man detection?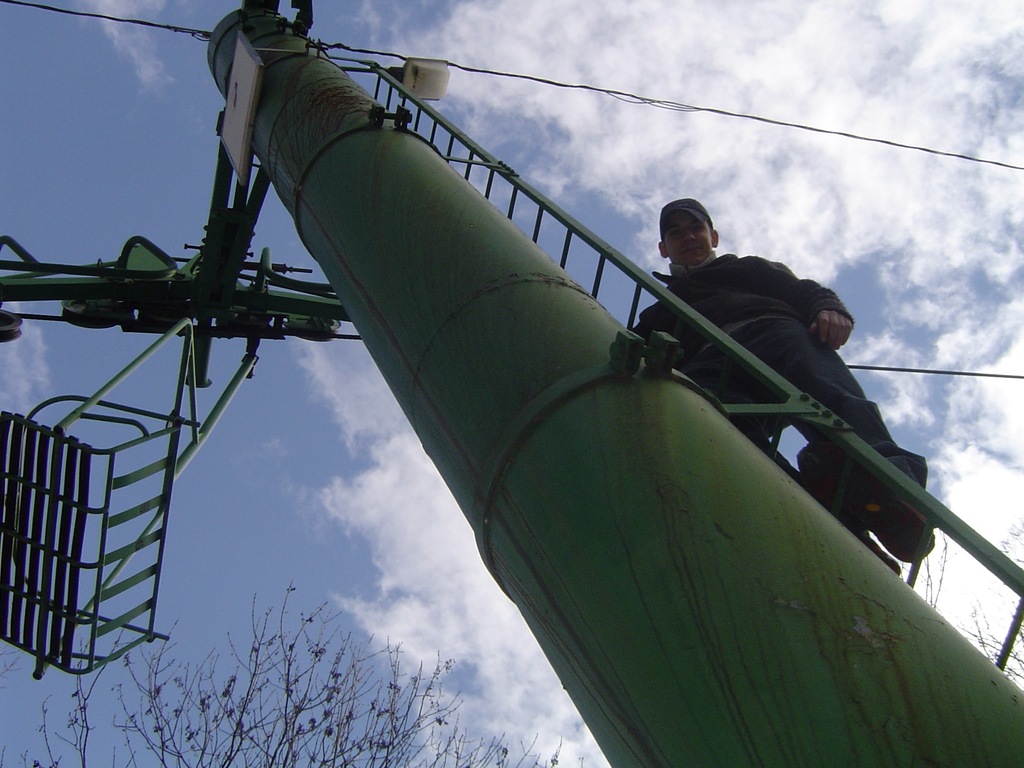
{"left": 630, "top": 197, "right": 927, "bottom": 579}
